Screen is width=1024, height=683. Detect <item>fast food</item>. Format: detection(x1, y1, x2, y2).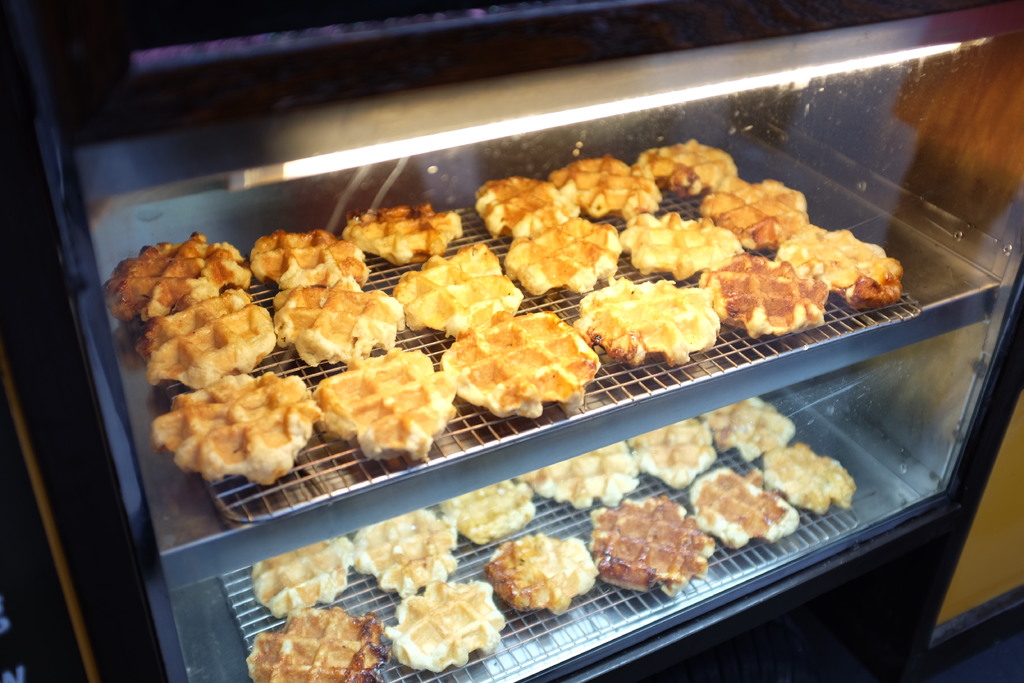
detection(703, 179, 794, 258).
